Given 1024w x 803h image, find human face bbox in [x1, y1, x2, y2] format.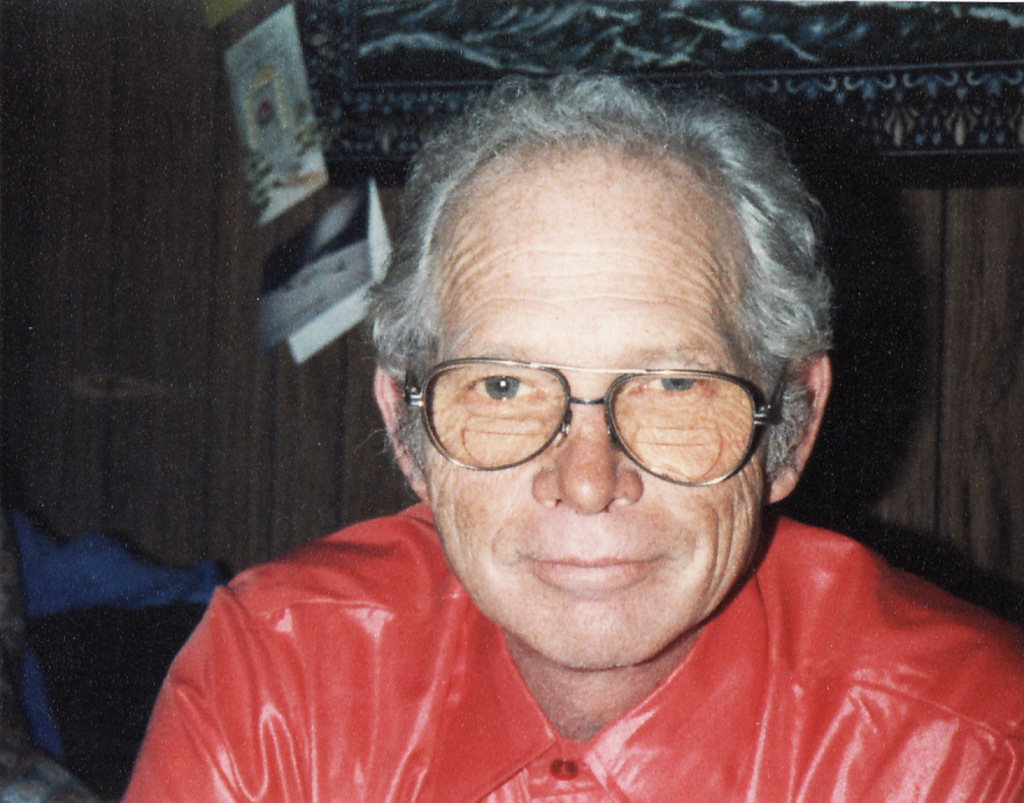
[418, 143, 767, 671].
